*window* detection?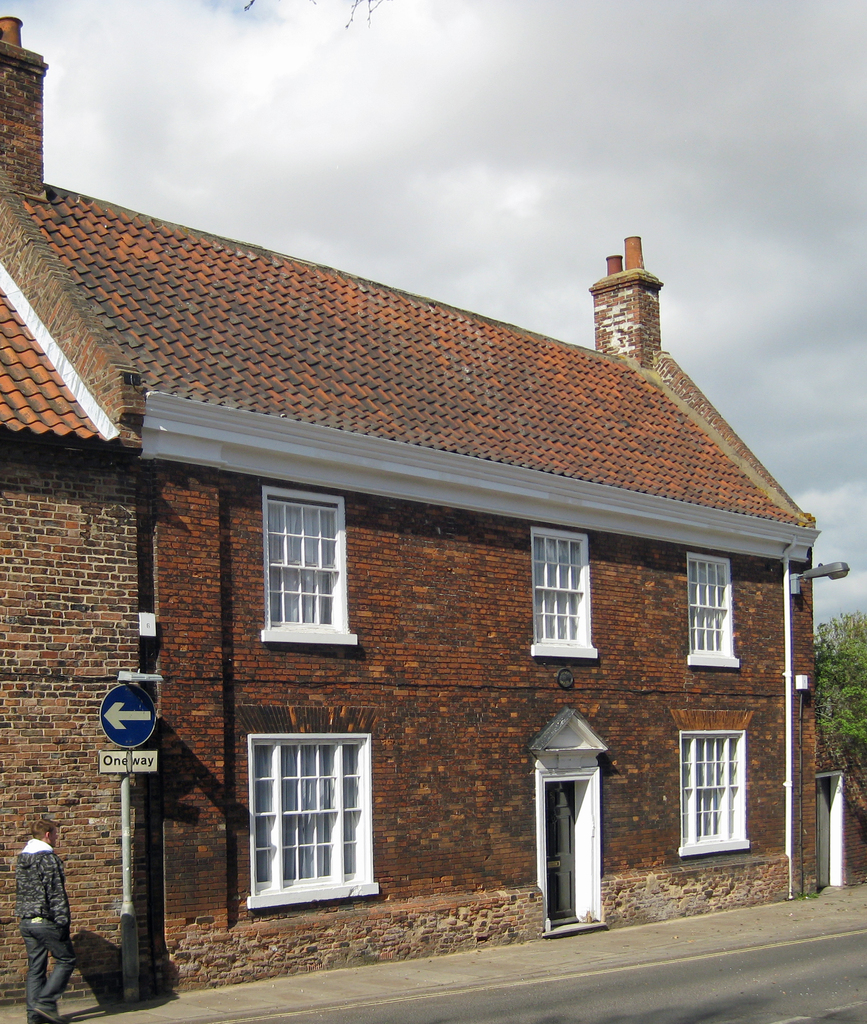
(686, 554, 741, 665)
